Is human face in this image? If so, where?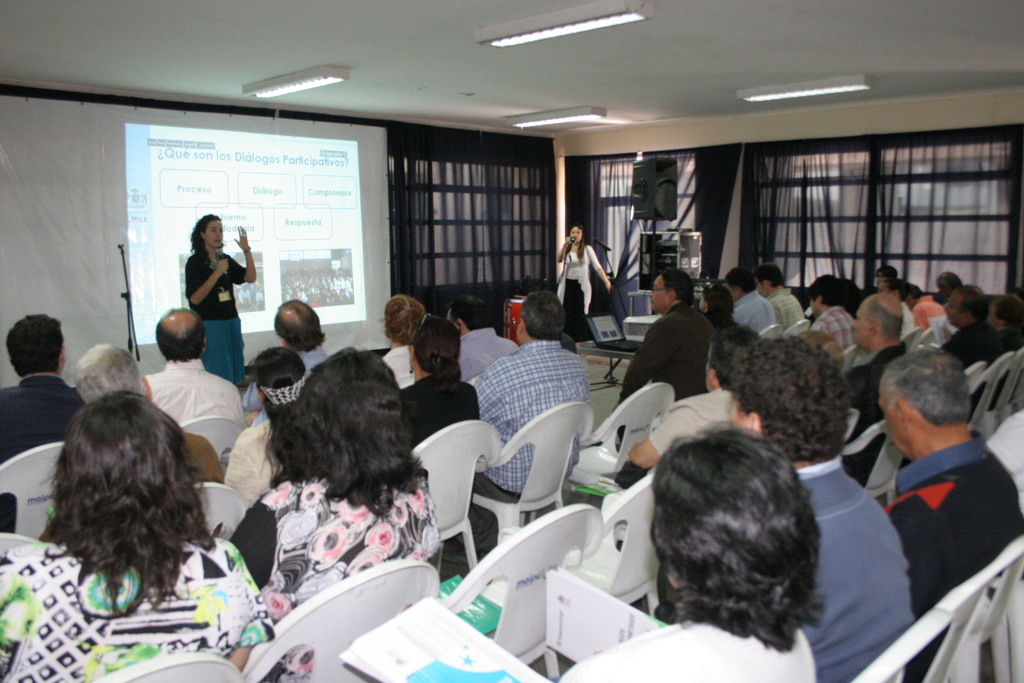
Yes, at region(568, 225, 583, 244).
